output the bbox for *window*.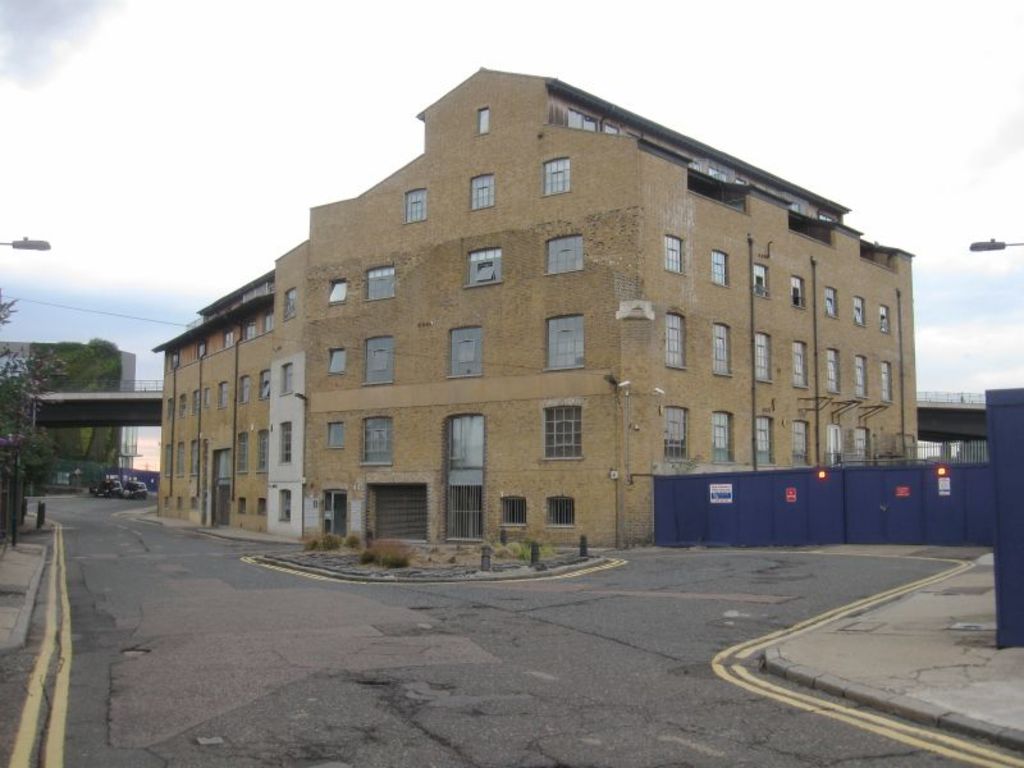
box(824, 284, 840, 316).
